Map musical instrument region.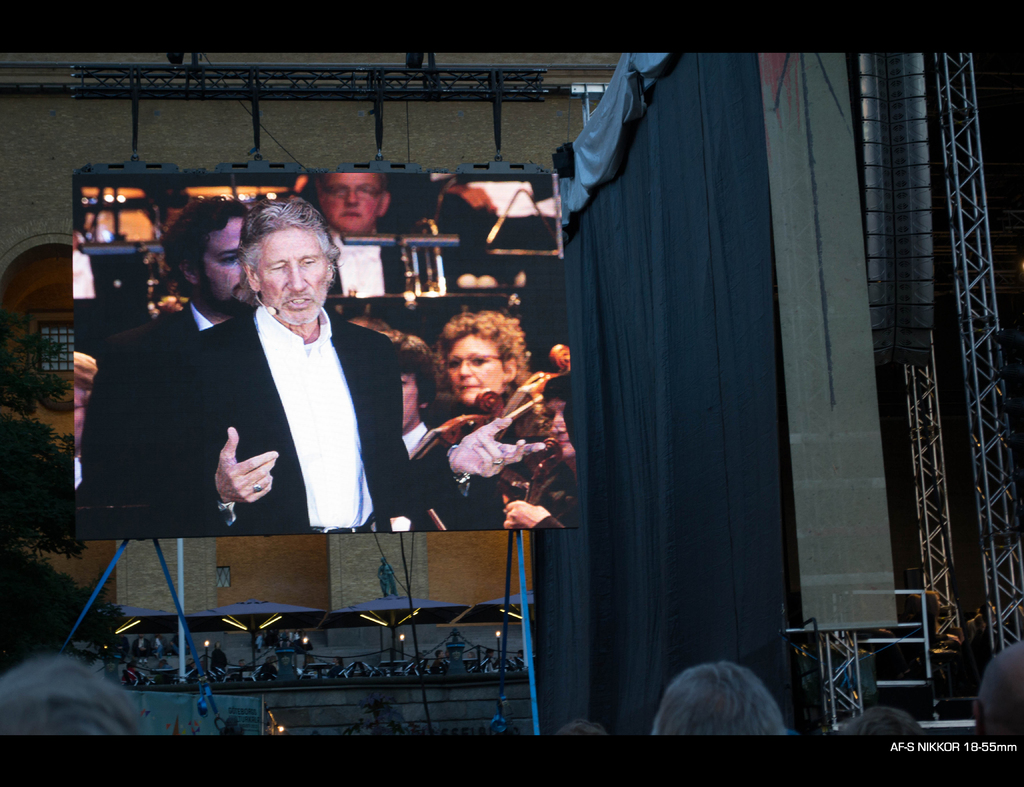
Mapped to pyautogui.locateOnScreen(415, 338, 568, 536).
